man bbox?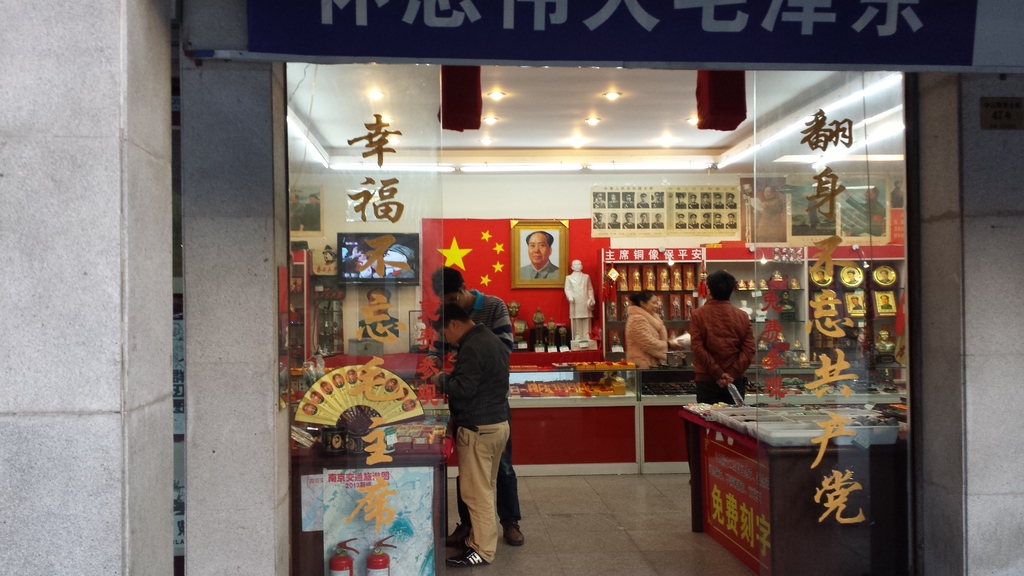
(left=715, top=216, right=724, bottom=228)
